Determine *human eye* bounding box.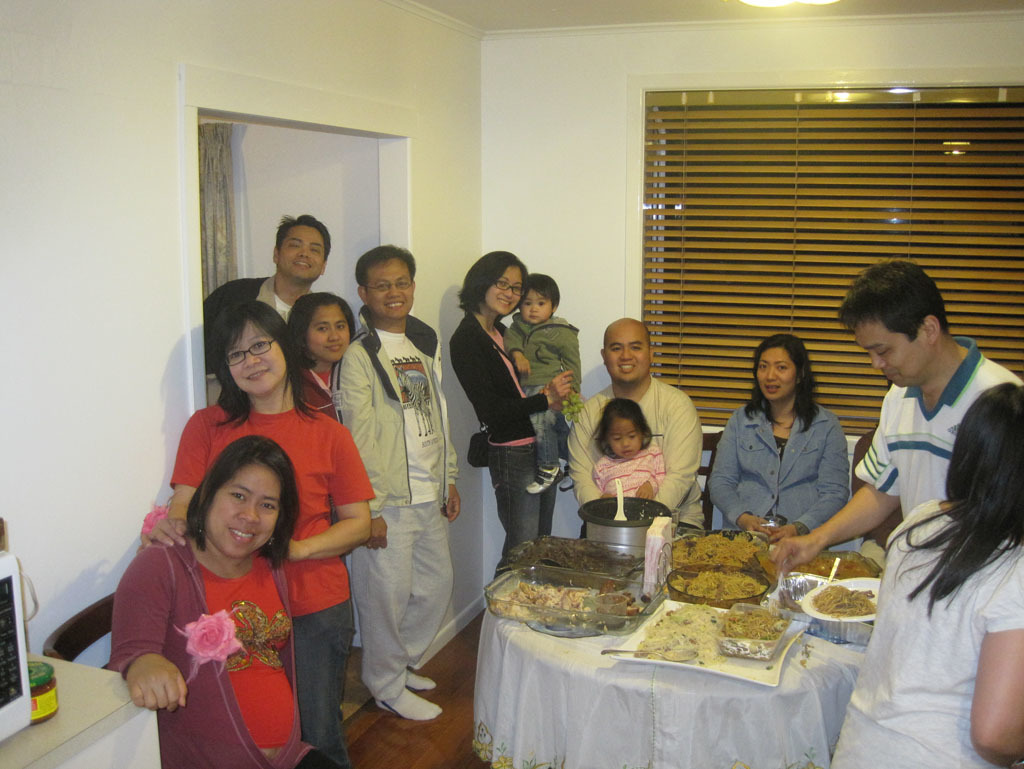
Determined: 631,339,645,353.
